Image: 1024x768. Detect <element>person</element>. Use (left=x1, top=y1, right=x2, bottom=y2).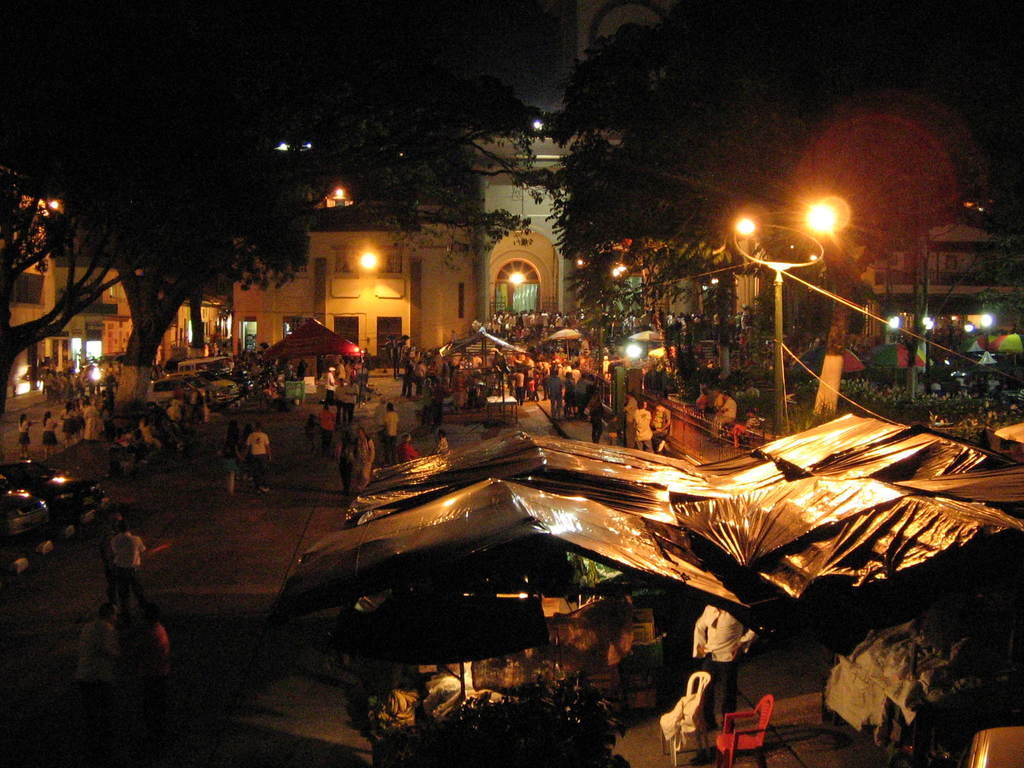
(left=346, top=426, right=379, bottom=492).
